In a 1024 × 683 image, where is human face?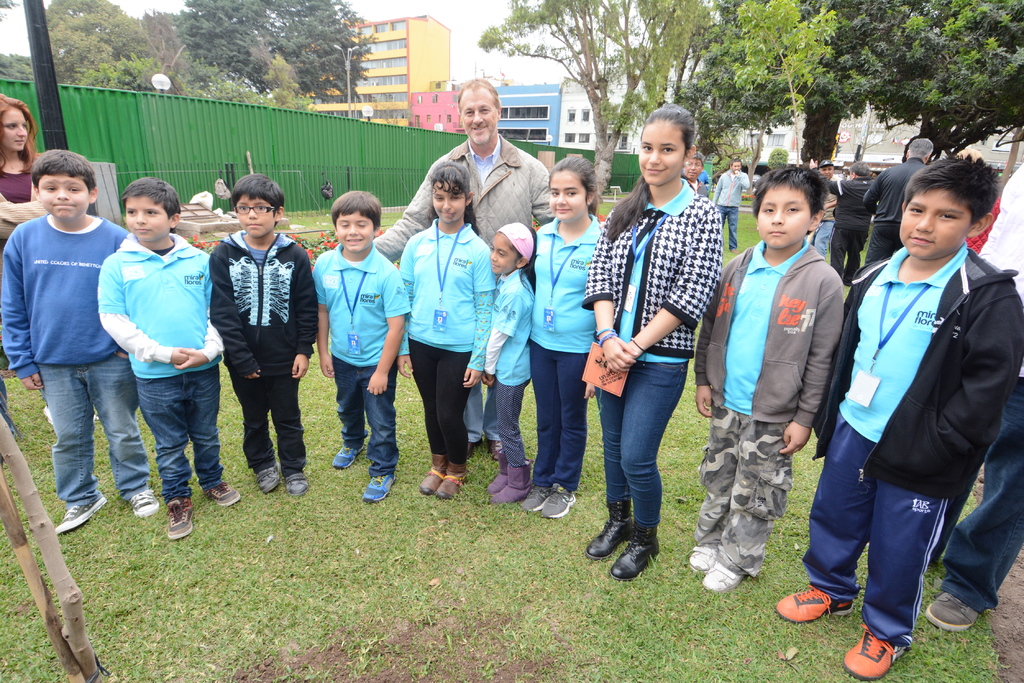
(x1=433, y1=179, x2=463, y2=225).
